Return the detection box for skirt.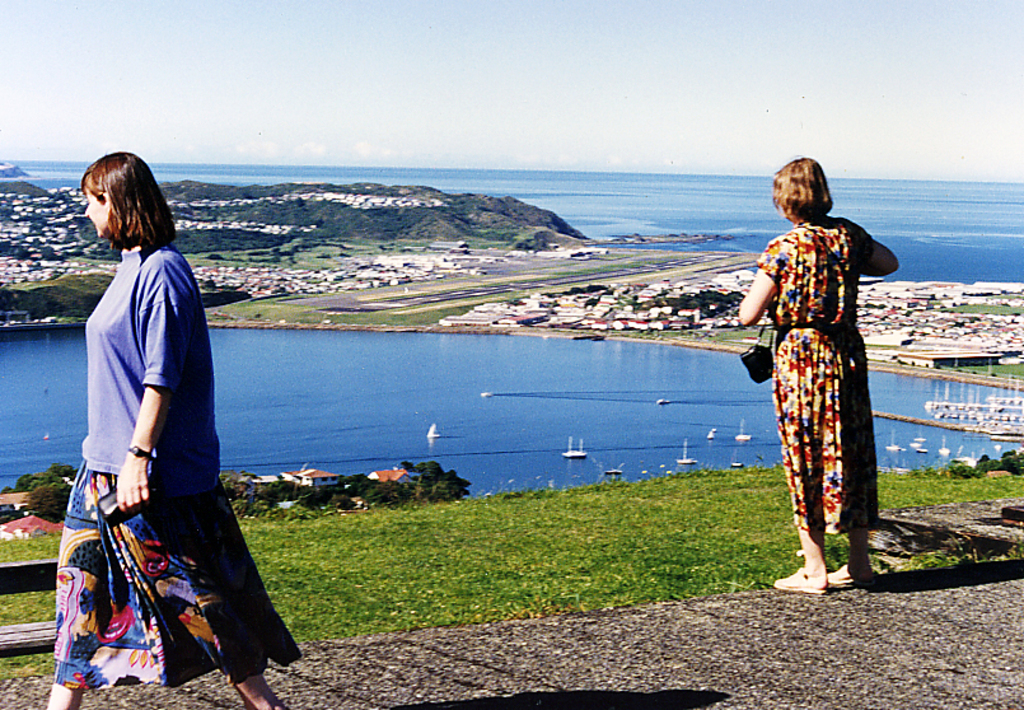
{"left": 52, "top": 456, "right": 303, "bottom": 697}.
